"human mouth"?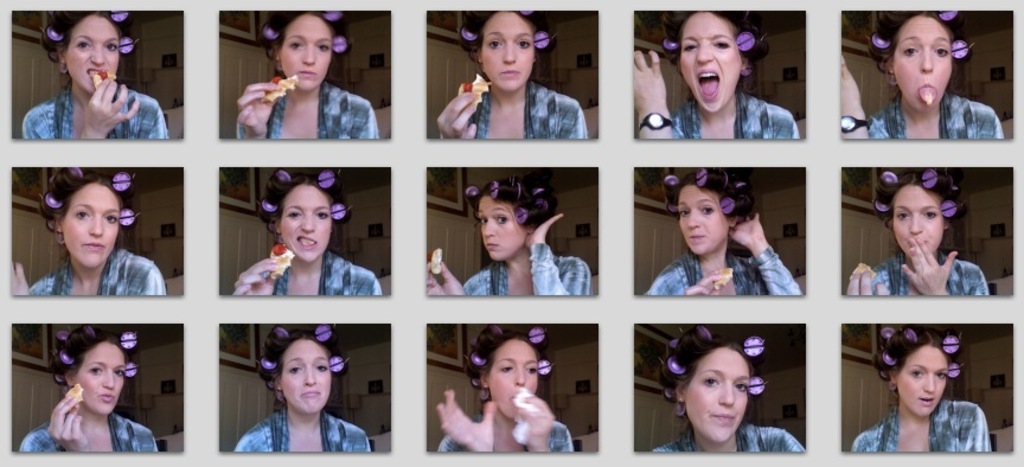
<bbox>504, 70, 519, 75</bbox>
